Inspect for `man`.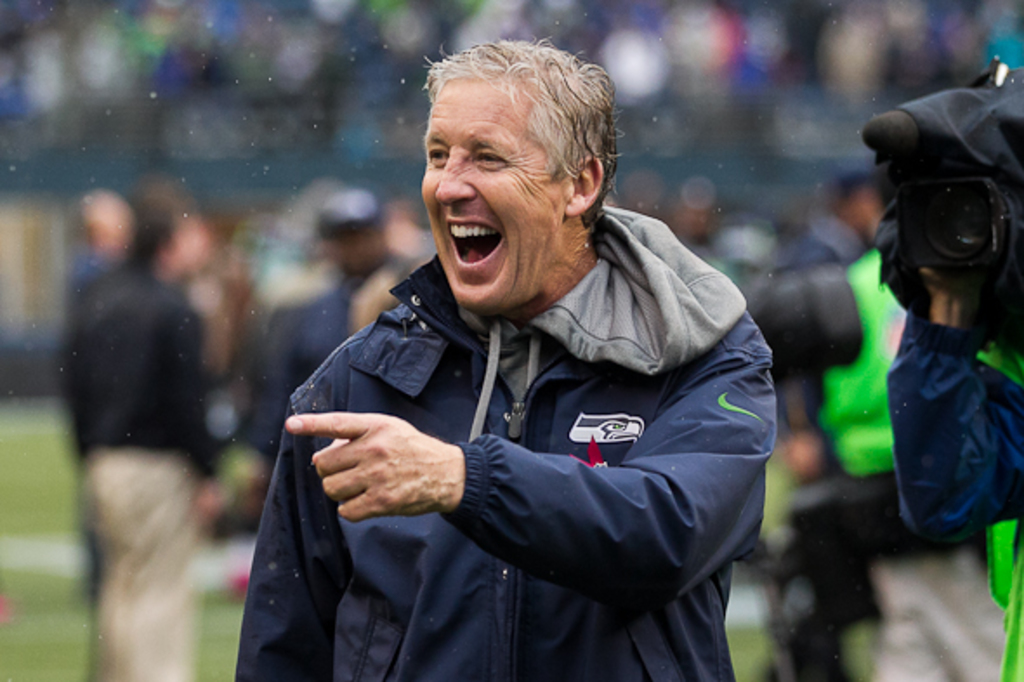
Inspection: (776, 148, 876, 680).
